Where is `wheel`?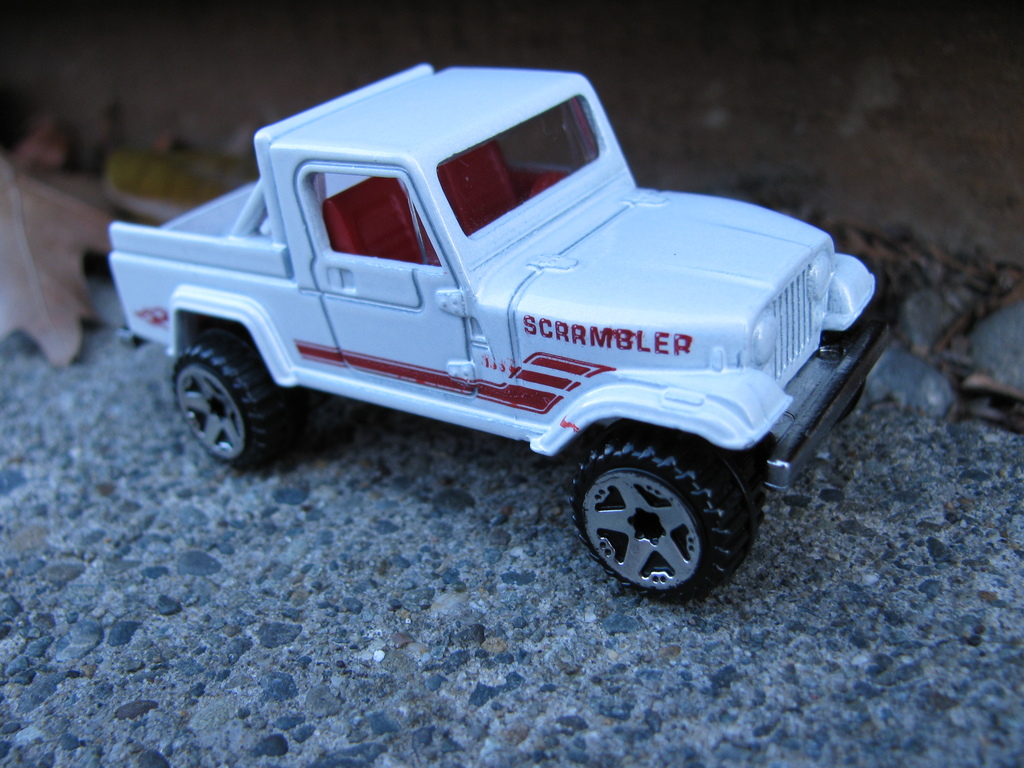
left=147, top=310, right=286, bottom=479.
